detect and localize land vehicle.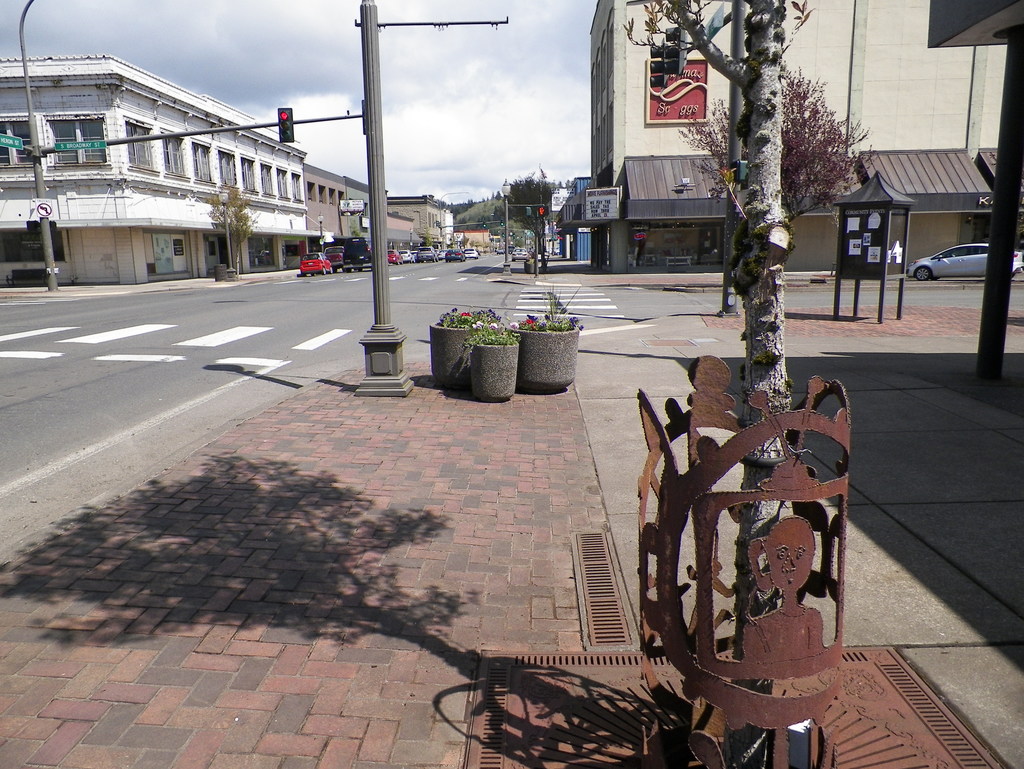
Localized at l=322, t=243, r=344, b=271.
